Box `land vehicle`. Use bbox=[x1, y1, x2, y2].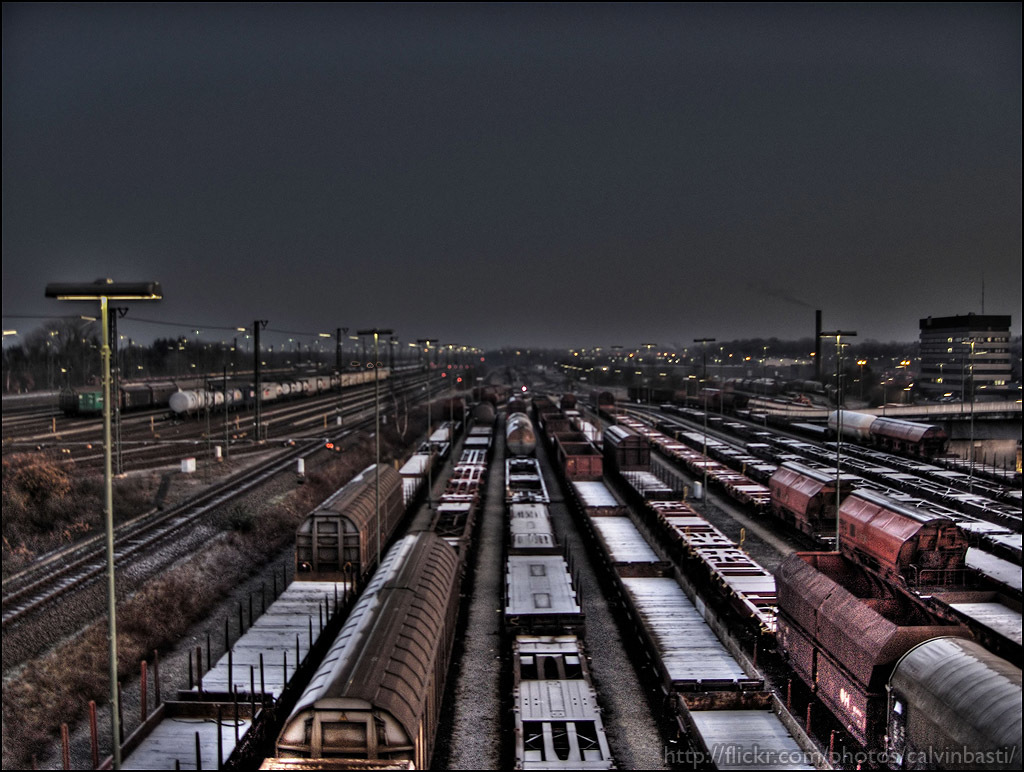
bbox=[176, 362, 427, 416].
